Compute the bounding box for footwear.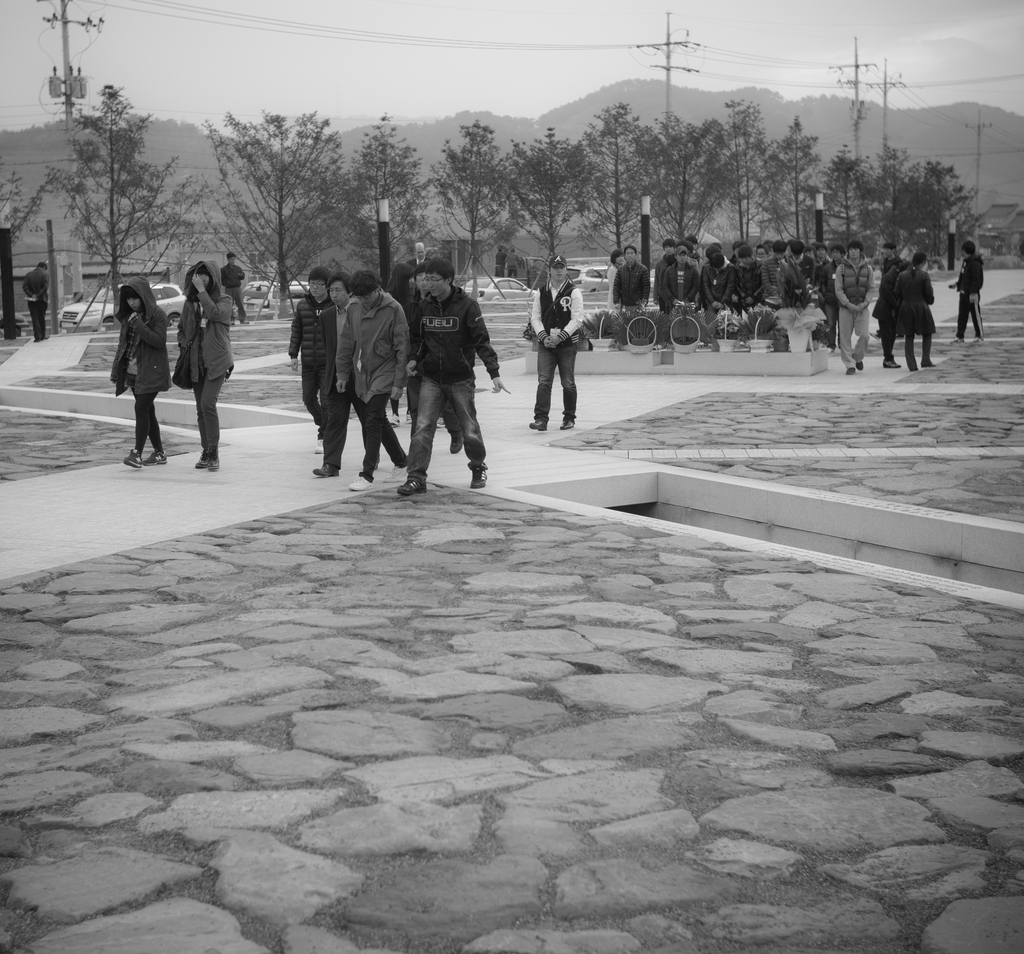
Rect(470, 470, 485, 489).
